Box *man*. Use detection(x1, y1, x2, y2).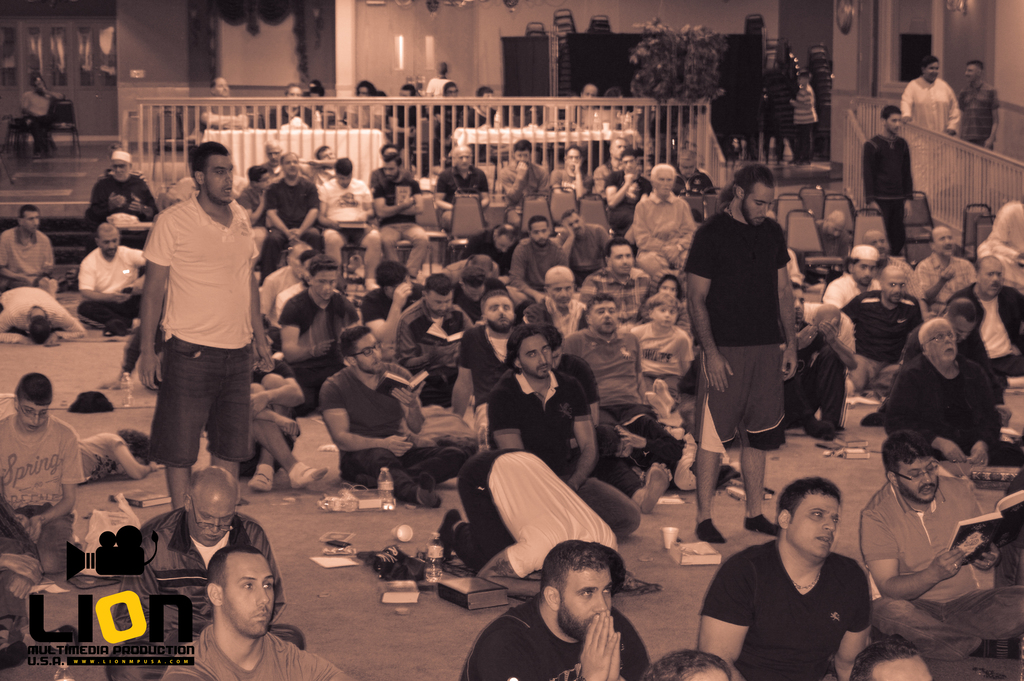
detection(0, 288, 85, 346).
